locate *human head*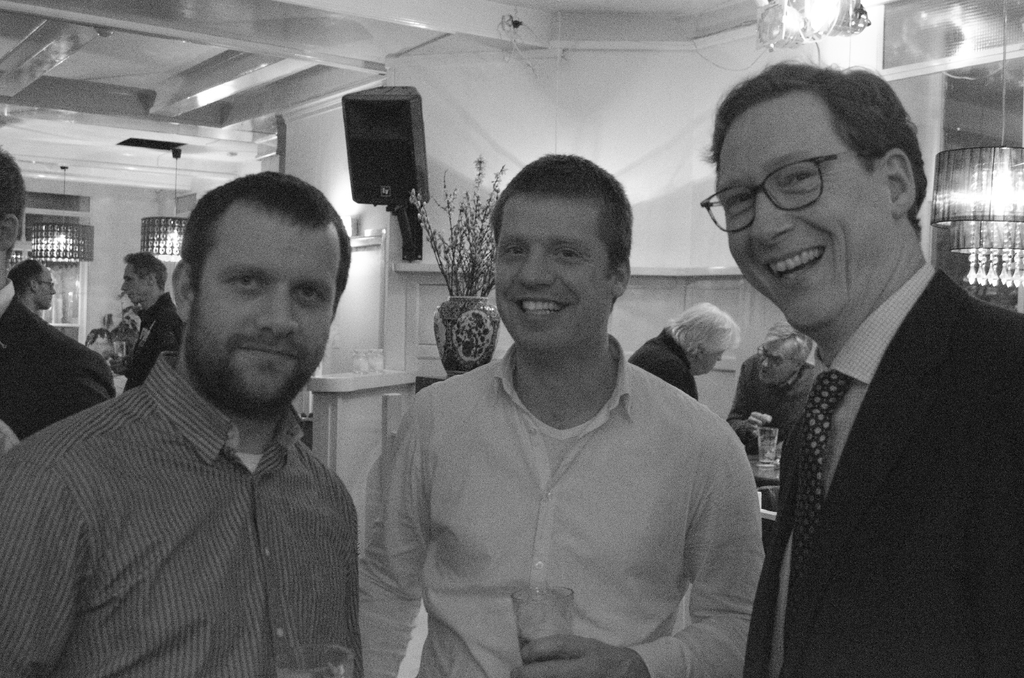
box=[687, 56, 940, 300]
